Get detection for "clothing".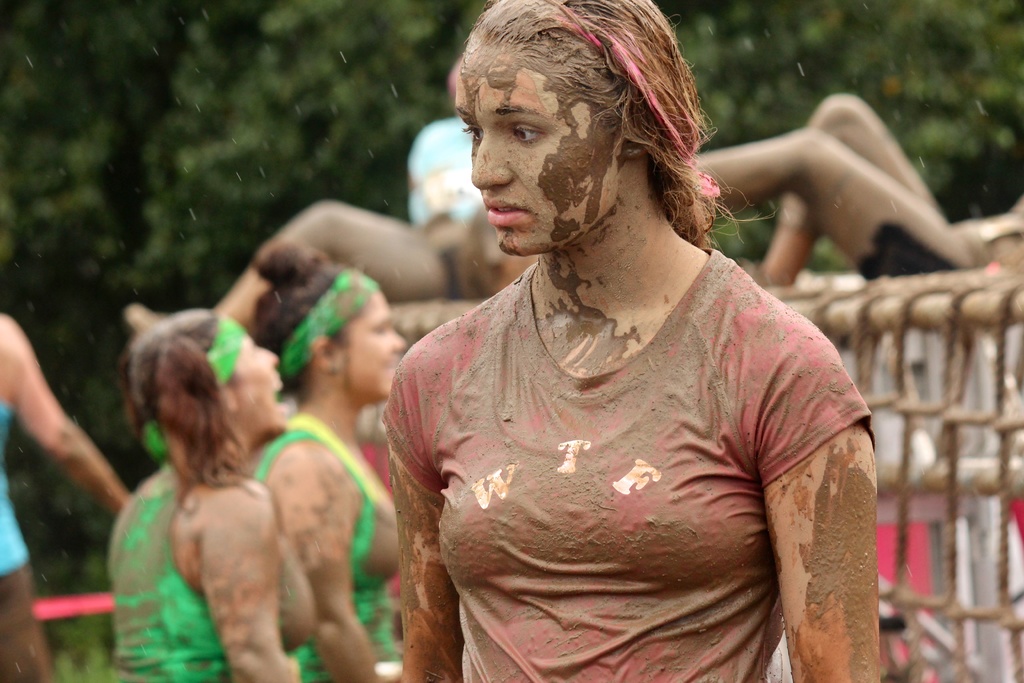
Detection: [x1=0, y1=400, x2=33, y2=574].
